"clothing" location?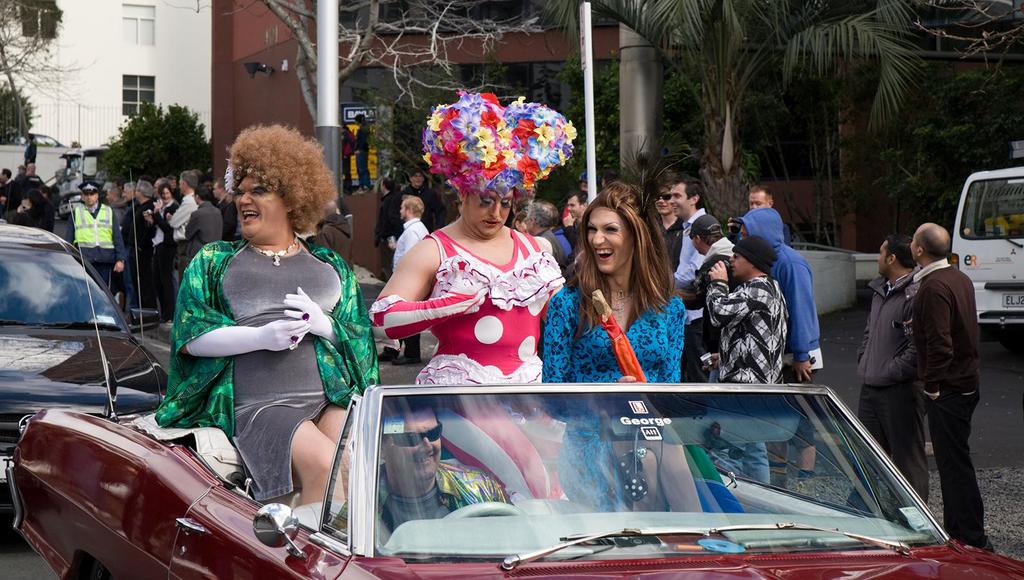
<region>342, 129, 354, 188</region>
